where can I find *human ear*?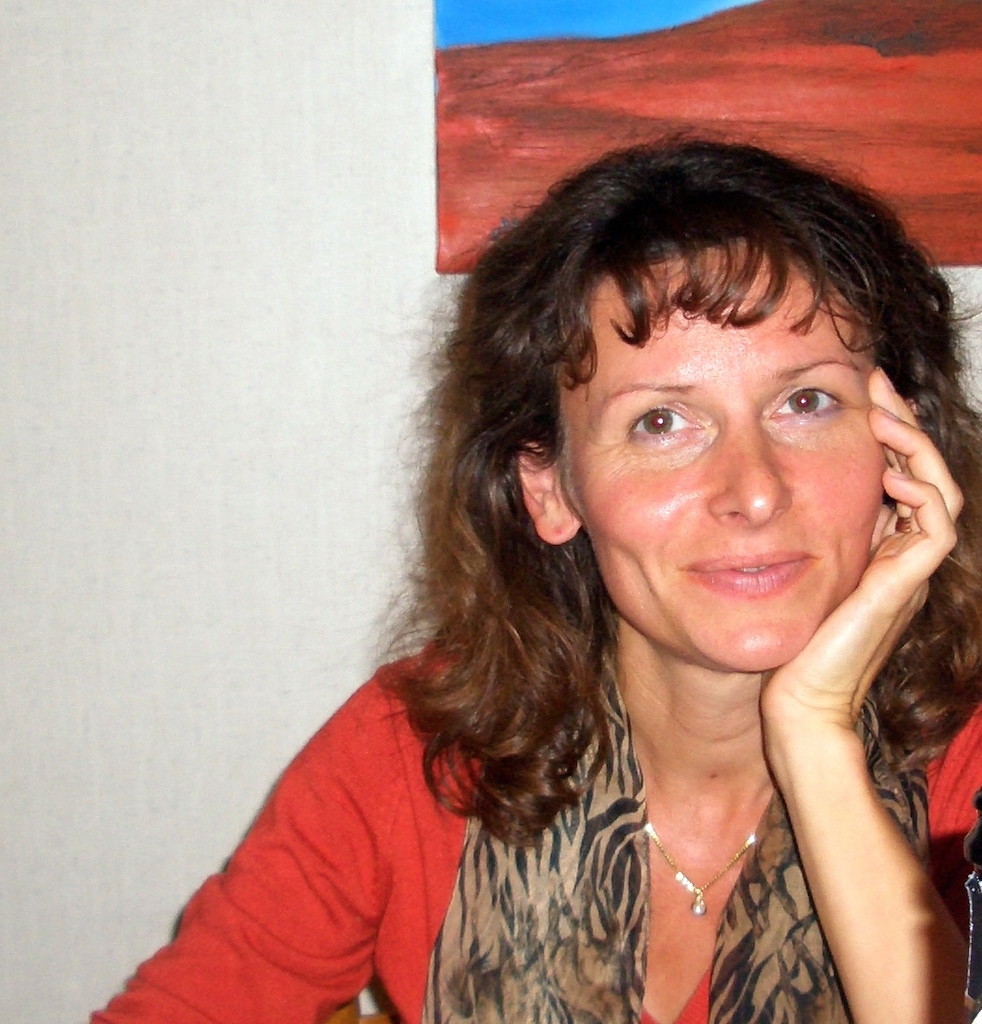
You can find it at x1=522, y1=442, x2=579, y2=547.
